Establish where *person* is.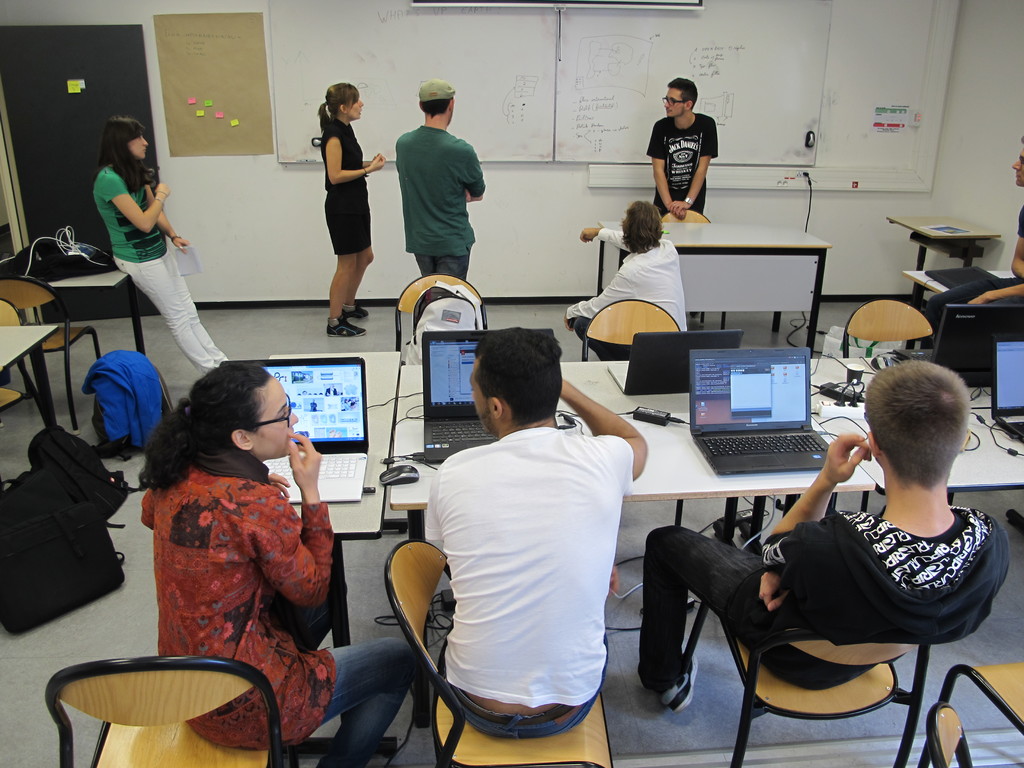
Established at left=136, top=362, right=422, bottom=767.
